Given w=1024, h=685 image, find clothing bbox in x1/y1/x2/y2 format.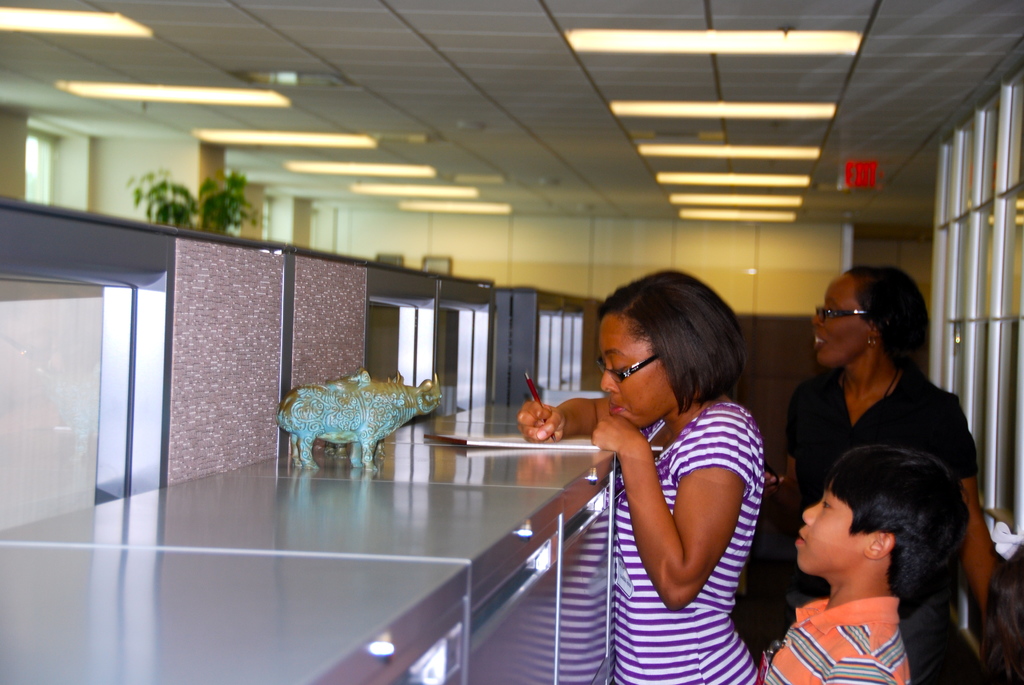
587/351/762/654.
